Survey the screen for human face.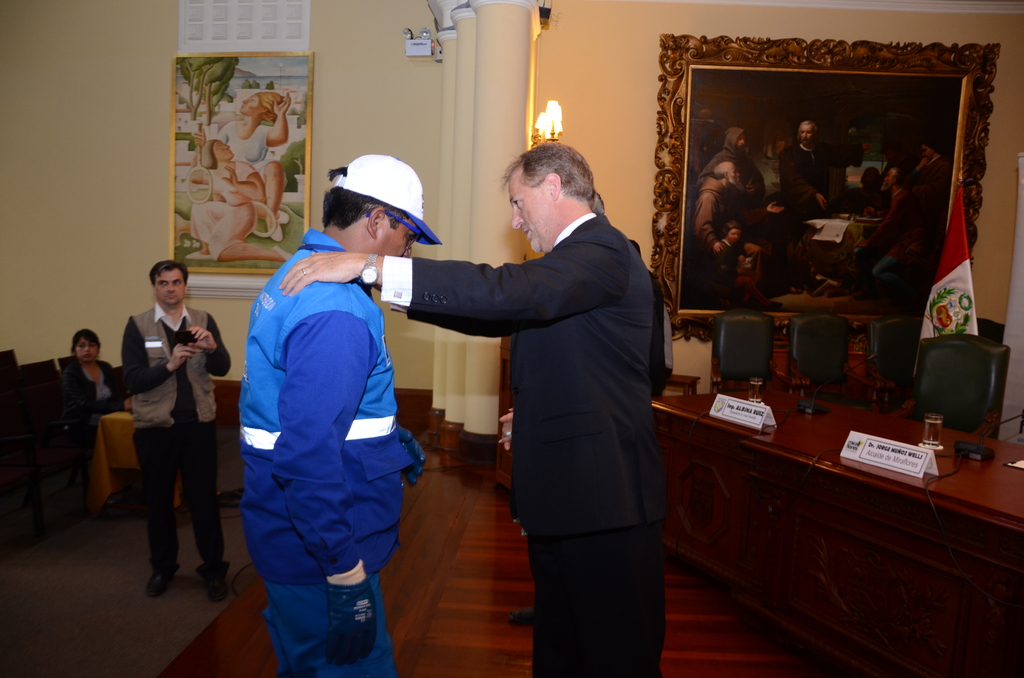
Survey found: [882, 170, 893, 190].
